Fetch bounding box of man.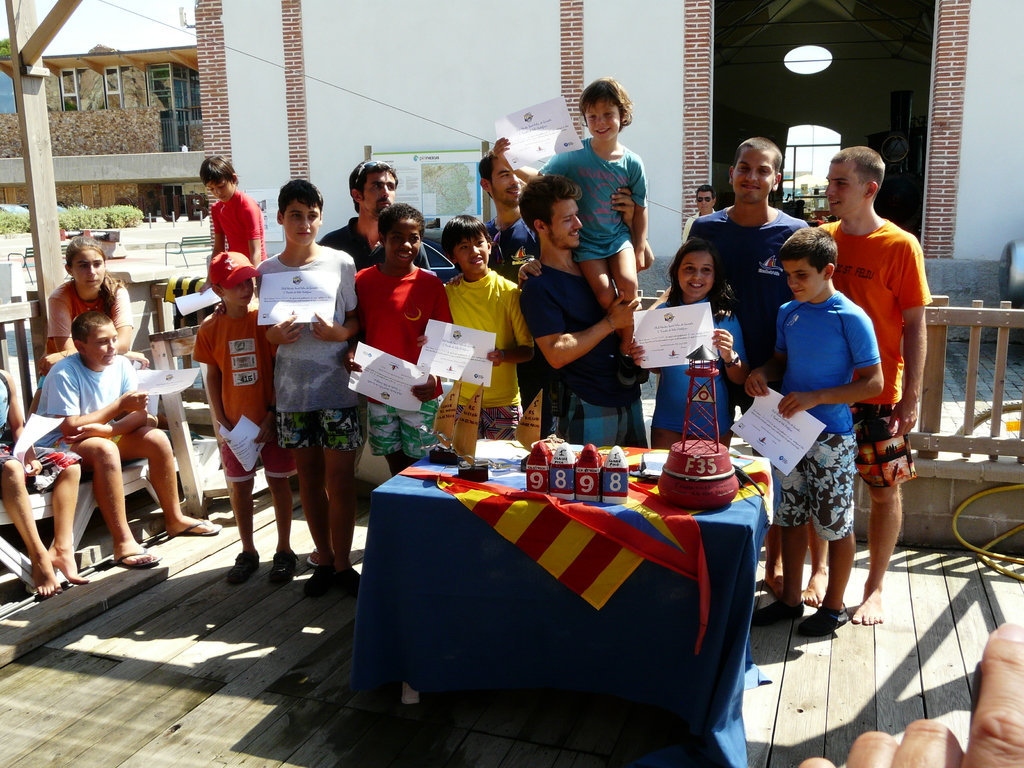
Bbox: bbox=(517, 173, 642, 456).
